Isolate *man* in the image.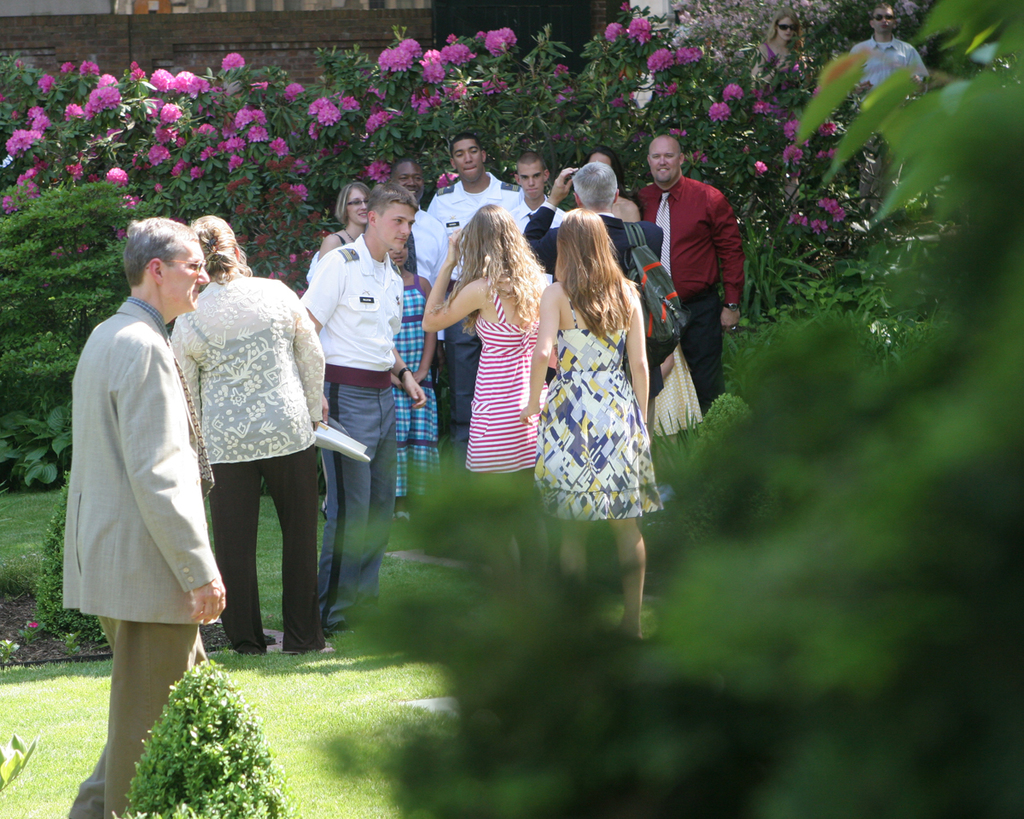
Isolated region: (left=421, top=132, right=529, bottom=468).
